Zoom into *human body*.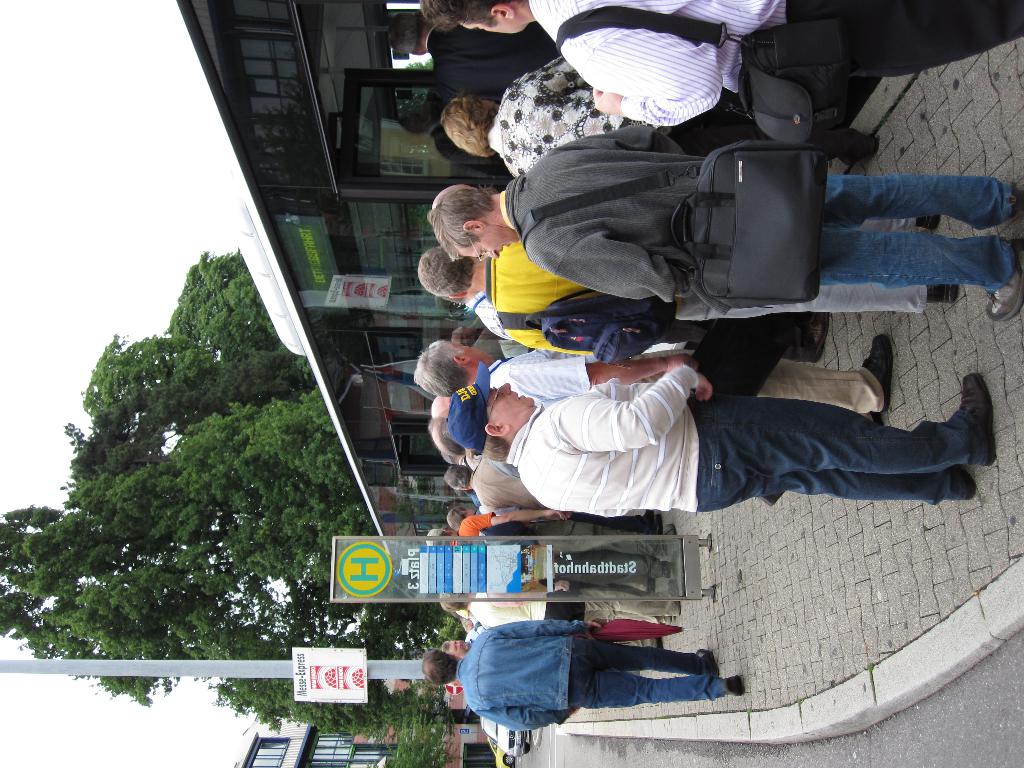
Zoom target: x1=422 y1=610 x2=747 y2=729.
